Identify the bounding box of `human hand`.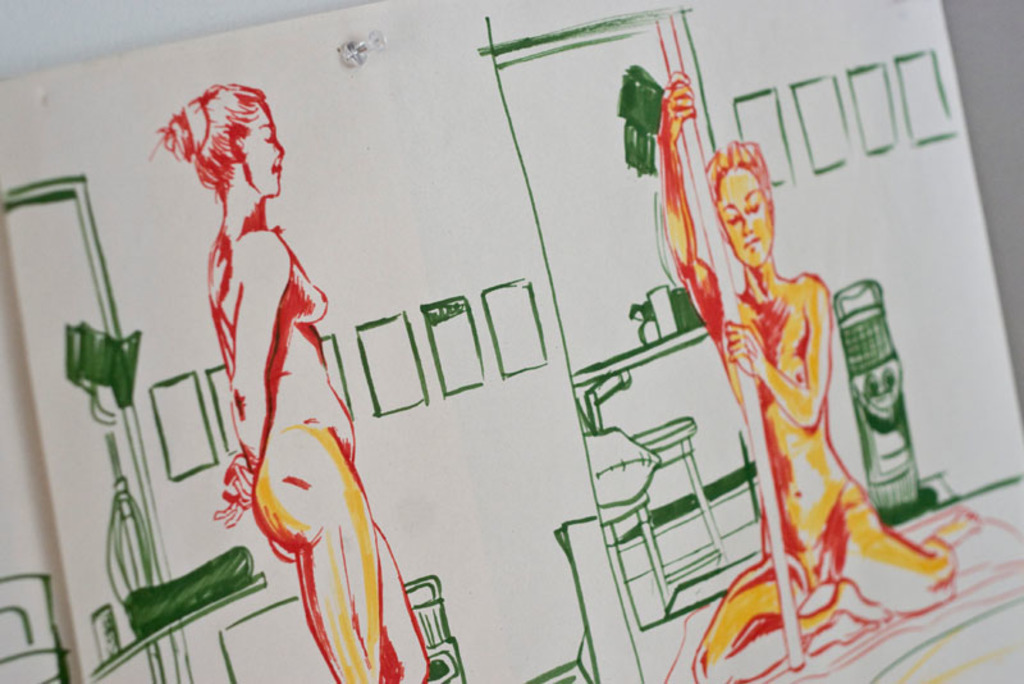
left=724, top=320, right=762, bottom=374.
